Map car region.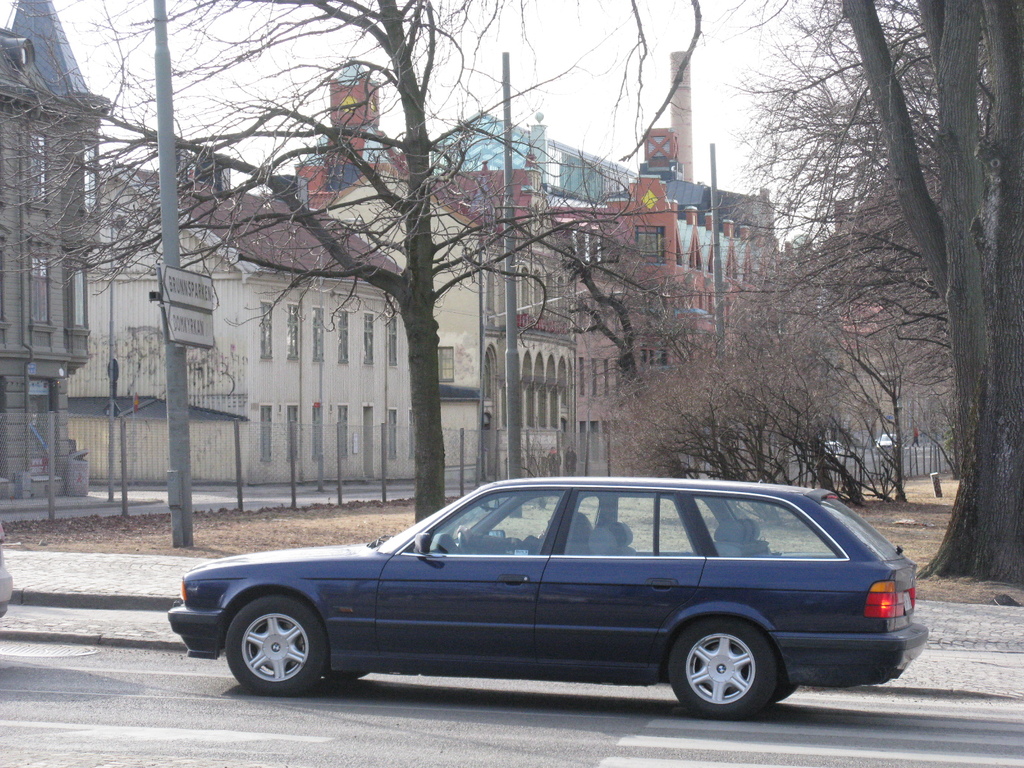
Mapped to detection(163, 474, 932, 721).
